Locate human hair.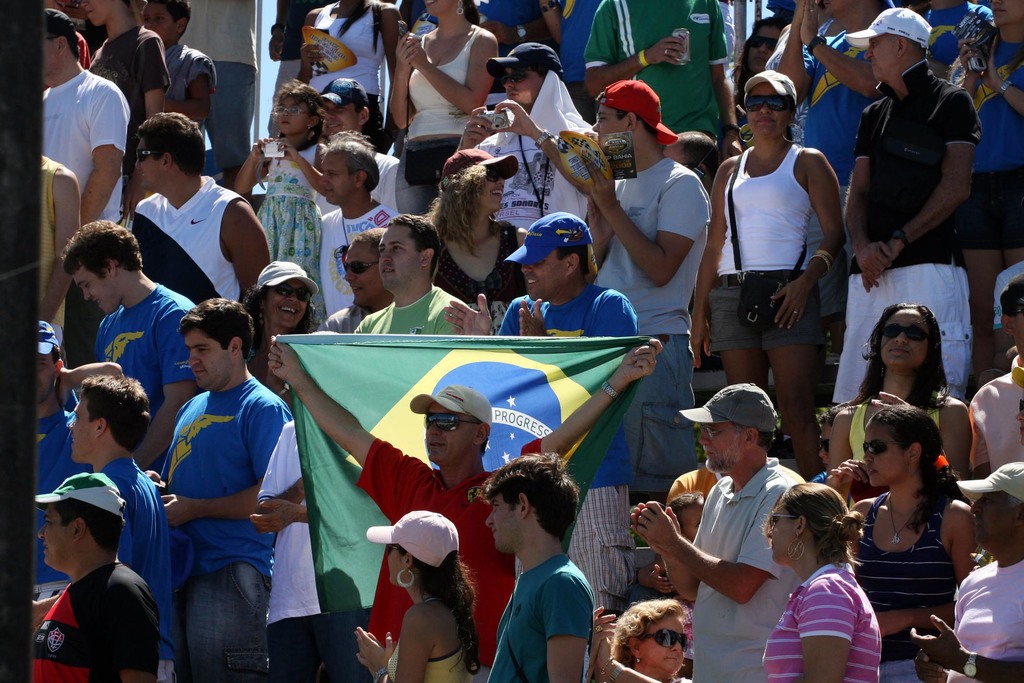
Bounding box: <region>460, 0, 481, 23</region>.
